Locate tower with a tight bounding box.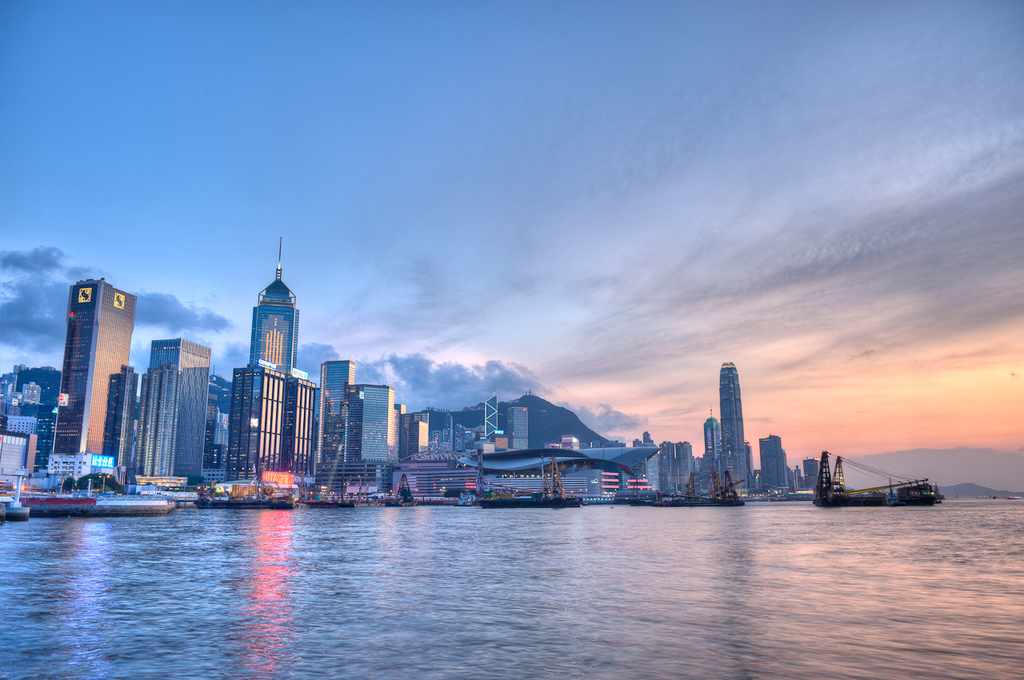
(346,383,395,459).
